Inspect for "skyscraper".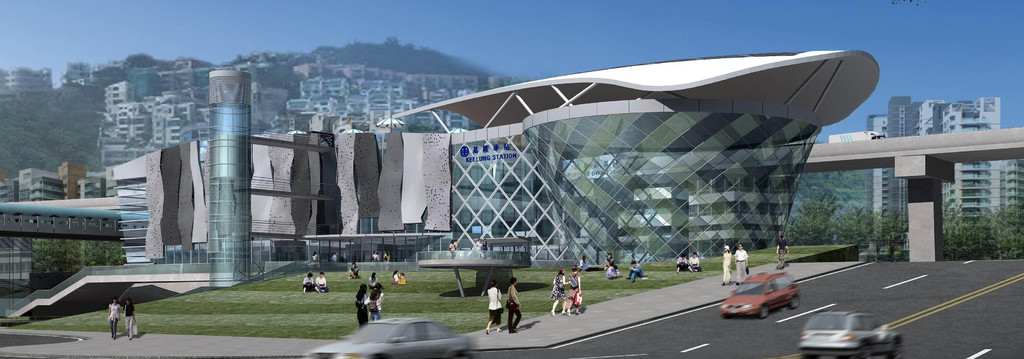
Inspection: (182,61,250,290).
